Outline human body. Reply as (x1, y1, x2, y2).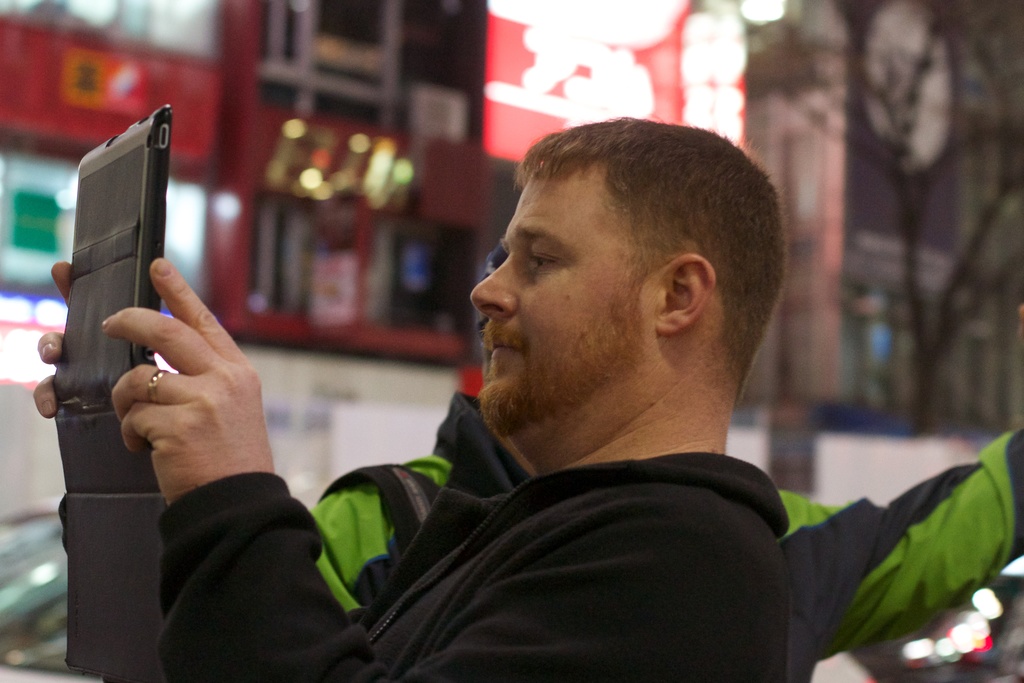
(292, 372, 1023, 682).
